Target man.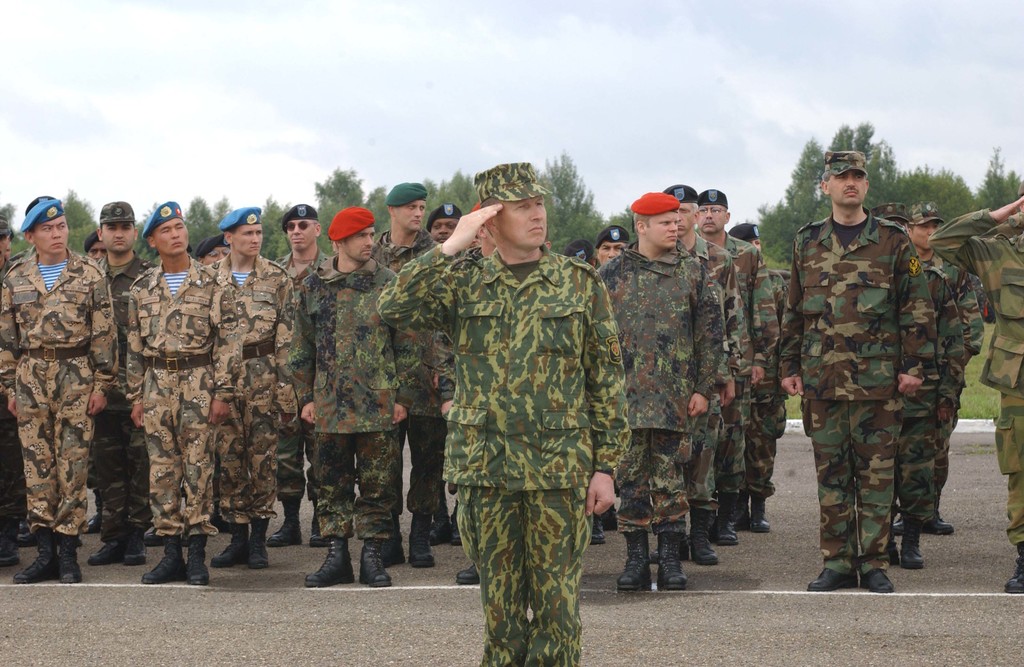
Target region: crop(367, 181, 442, 568).
